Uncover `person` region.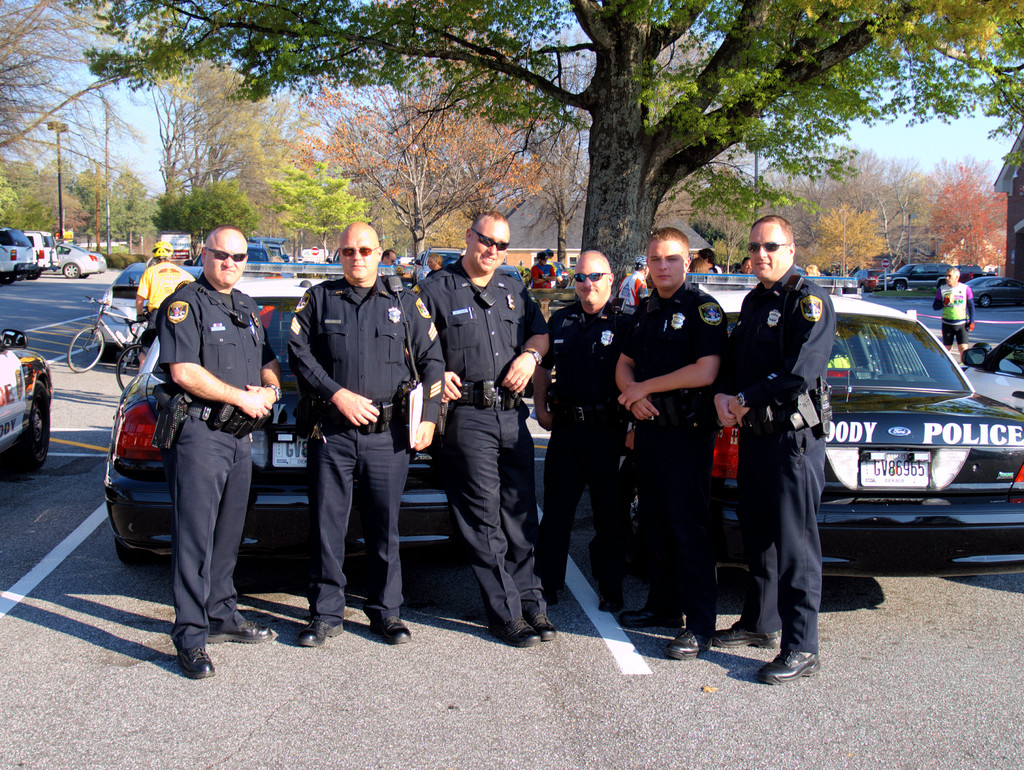
Uncovered: BBox(529, 252, 633, 619).
